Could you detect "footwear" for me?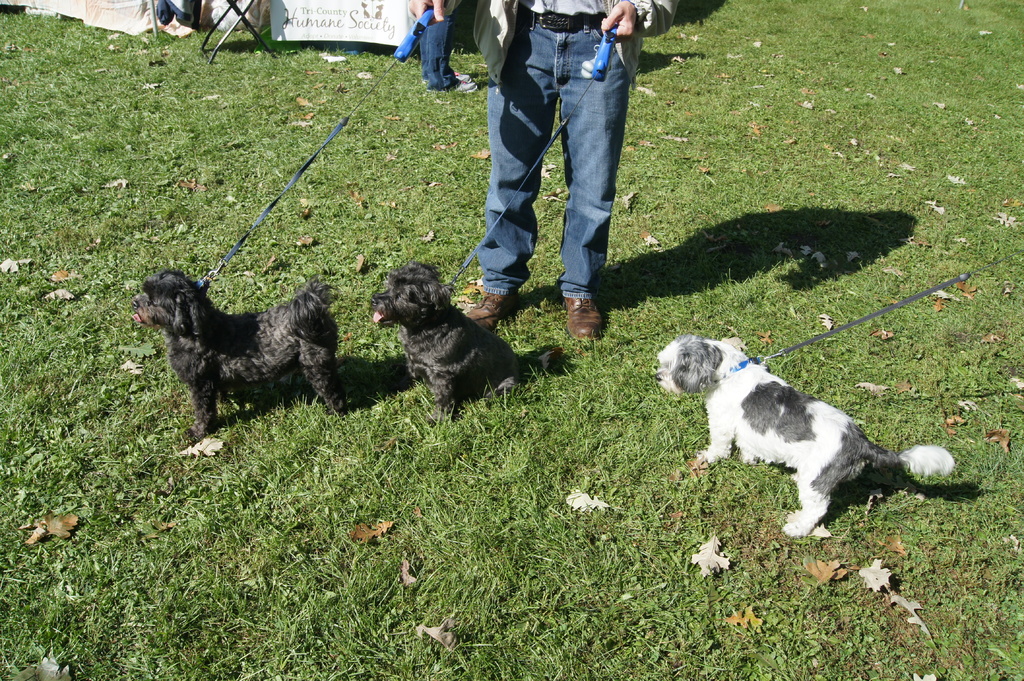
Detection result: crop(484, 294, 525, 336).
